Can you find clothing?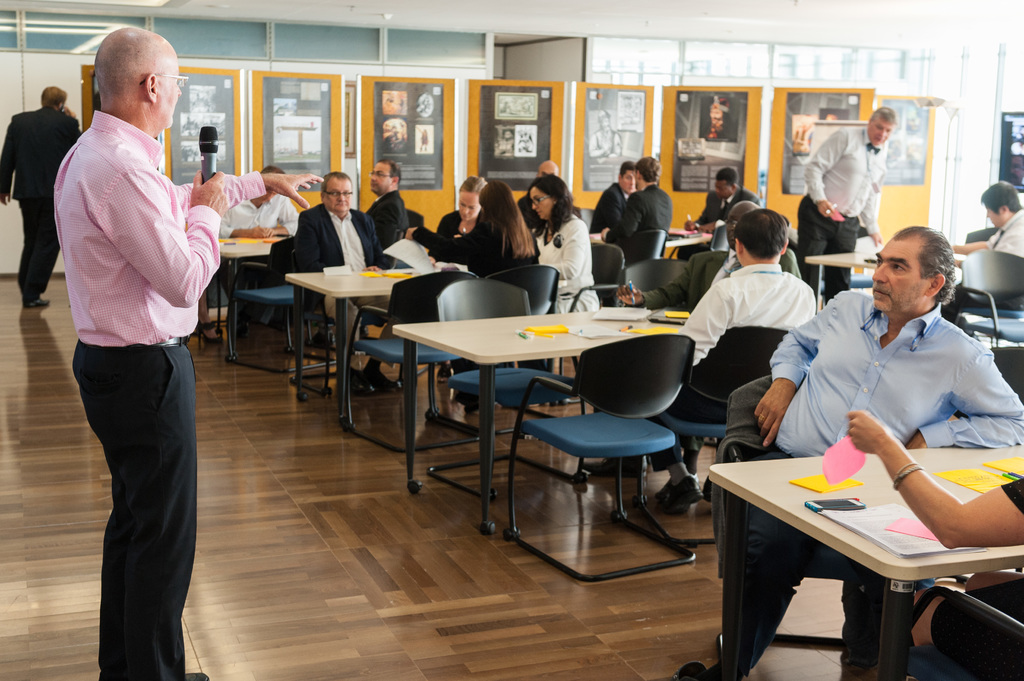
Yes, bounding box: locate(362, 188, 409, 240).
